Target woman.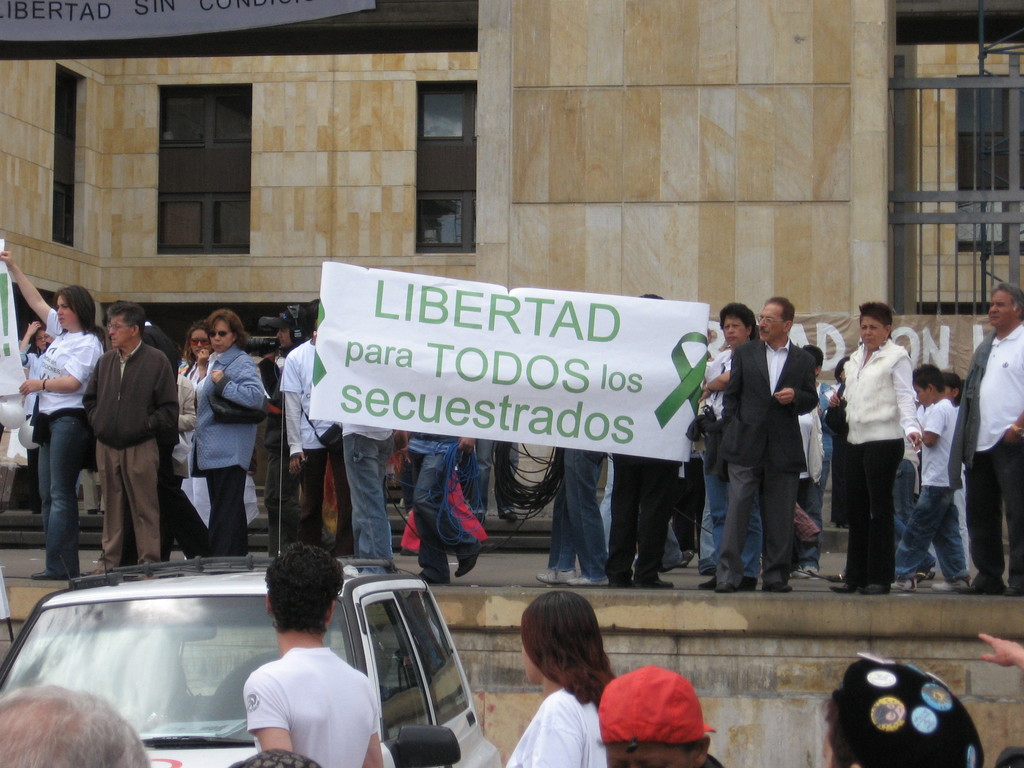
Target region: {"x1": 173, "y1": 320, "x2": 212, "y2": 495}.
